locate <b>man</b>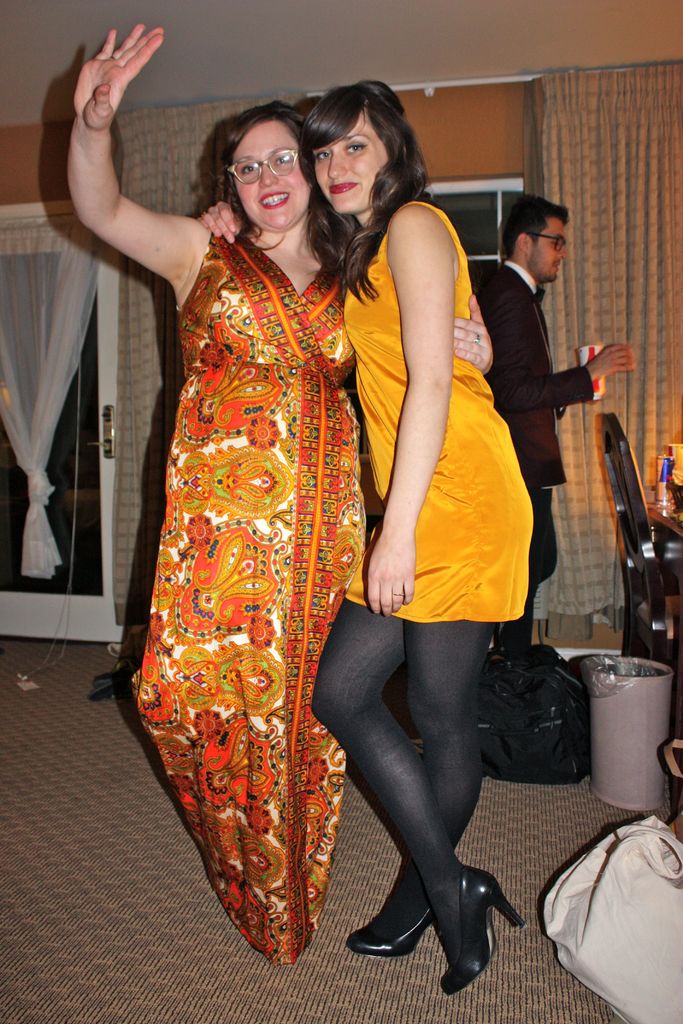
(x1=474, y1=193, x2=638, y2=645)
